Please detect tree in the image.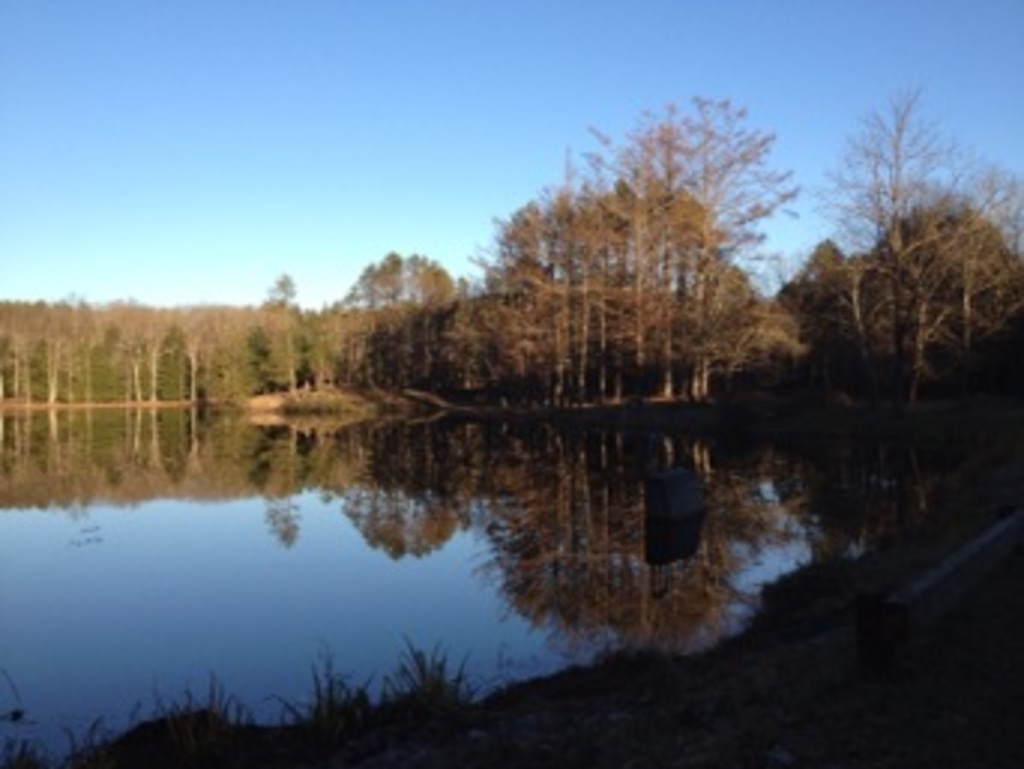
177,302,216,404.
